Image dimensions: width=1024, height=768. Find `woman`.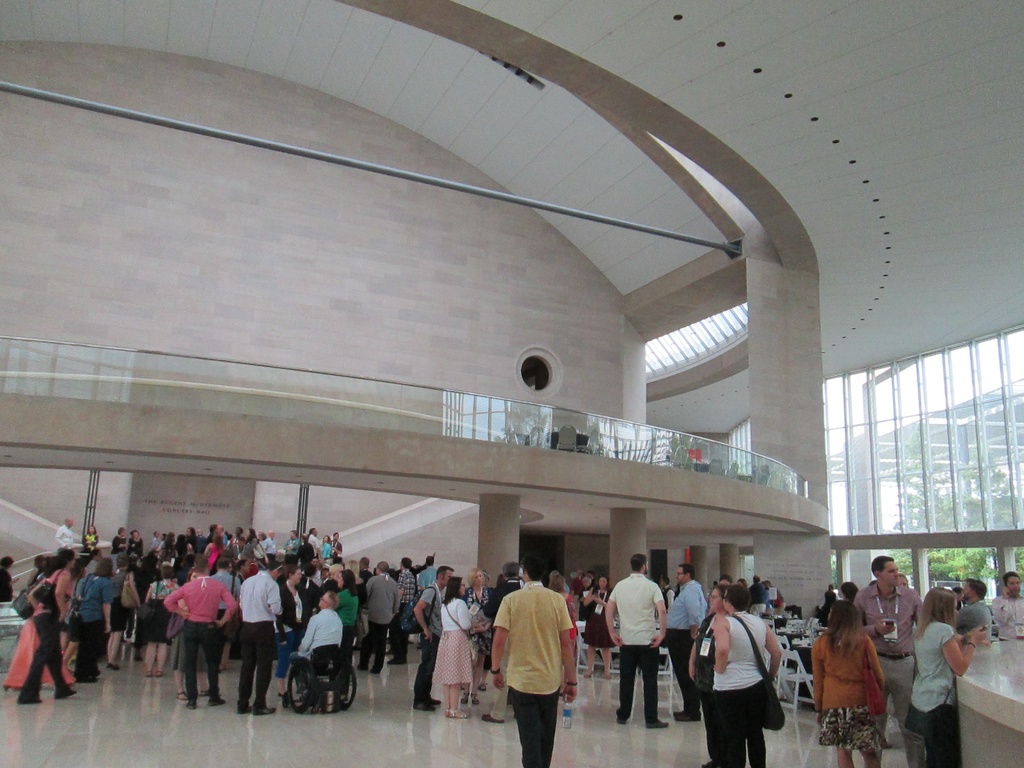
detection(157, 530, 175, 550).
